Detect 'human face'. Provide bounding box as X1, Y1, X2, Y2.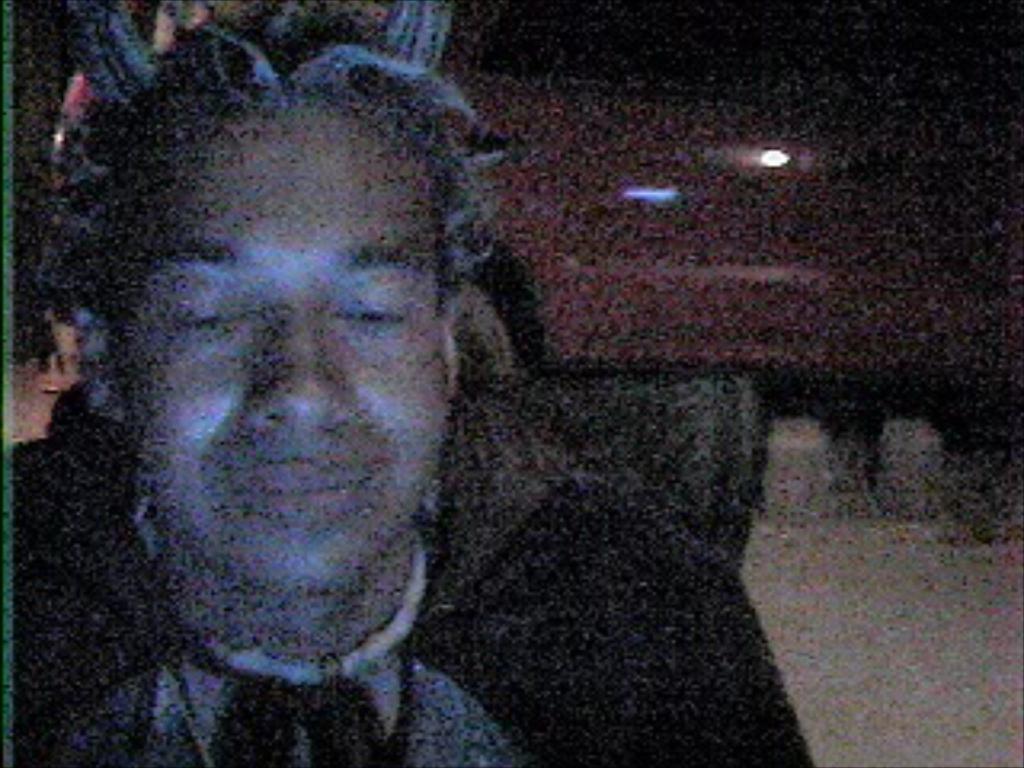
125, 112, 454, 589.
